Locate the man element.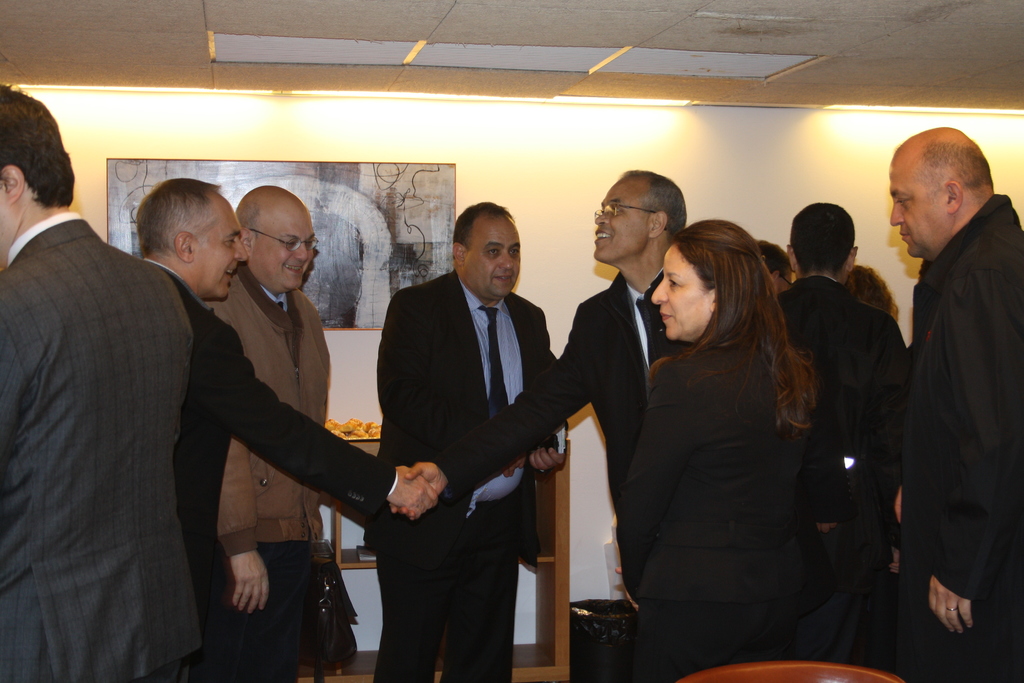
Element bbox: (x1=127, y1=173, x2=442, y2=682).
